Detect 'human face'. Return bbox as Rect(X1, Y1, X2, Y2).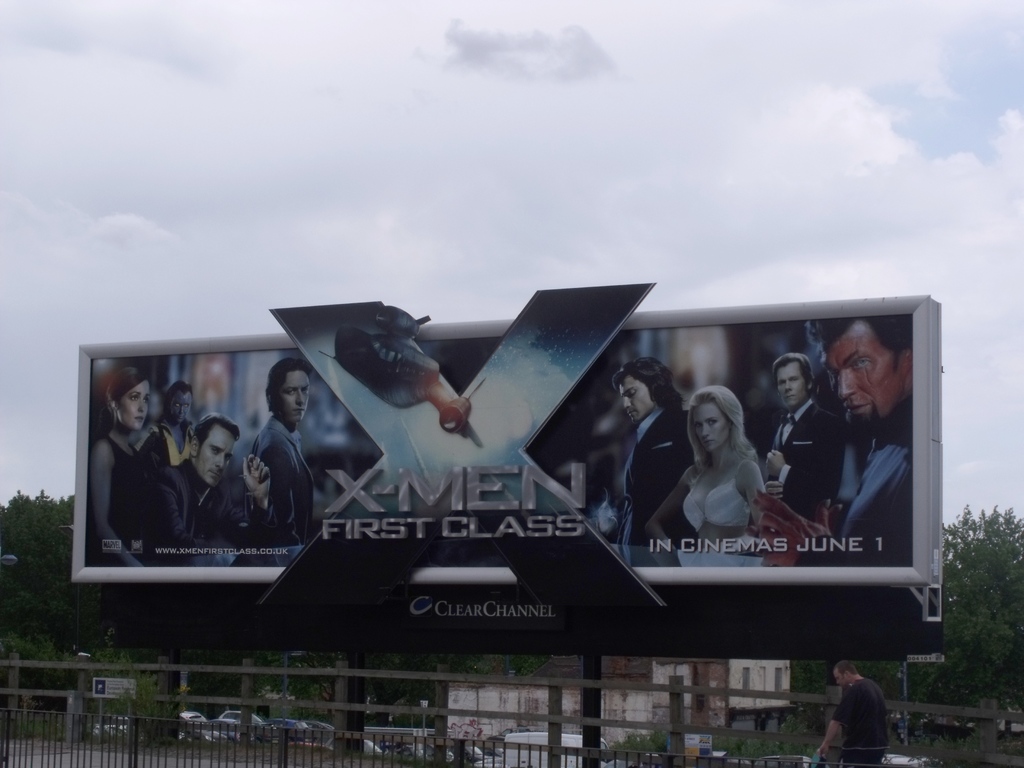
Rect(780, 371, 809, 406).
